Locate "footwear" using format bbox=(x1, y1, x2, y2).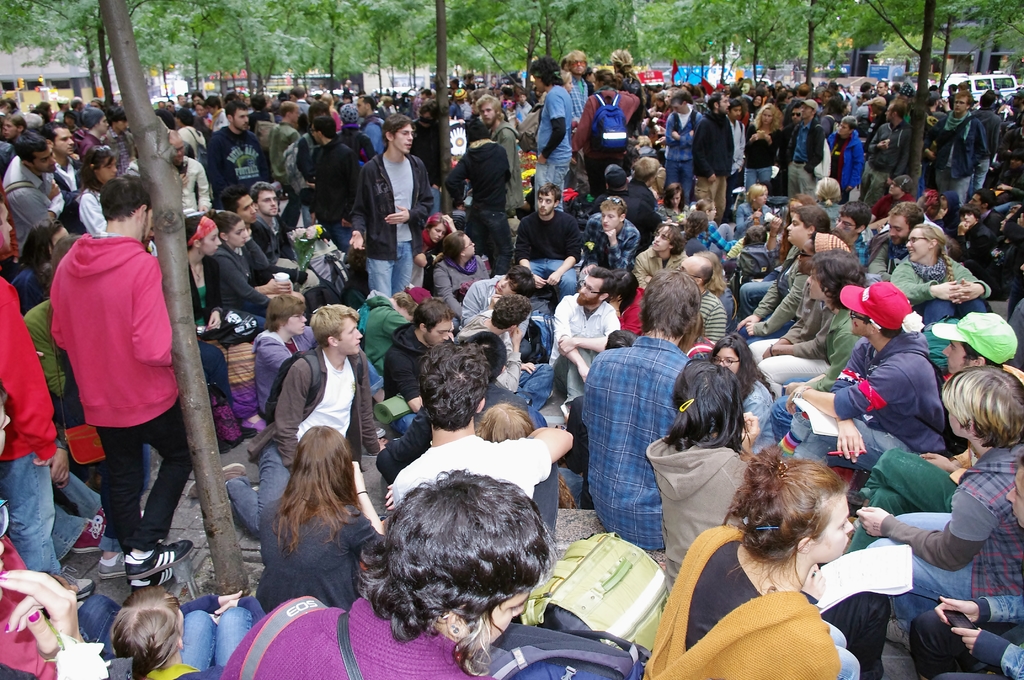
bbox=(884, 619, 909, 653).
